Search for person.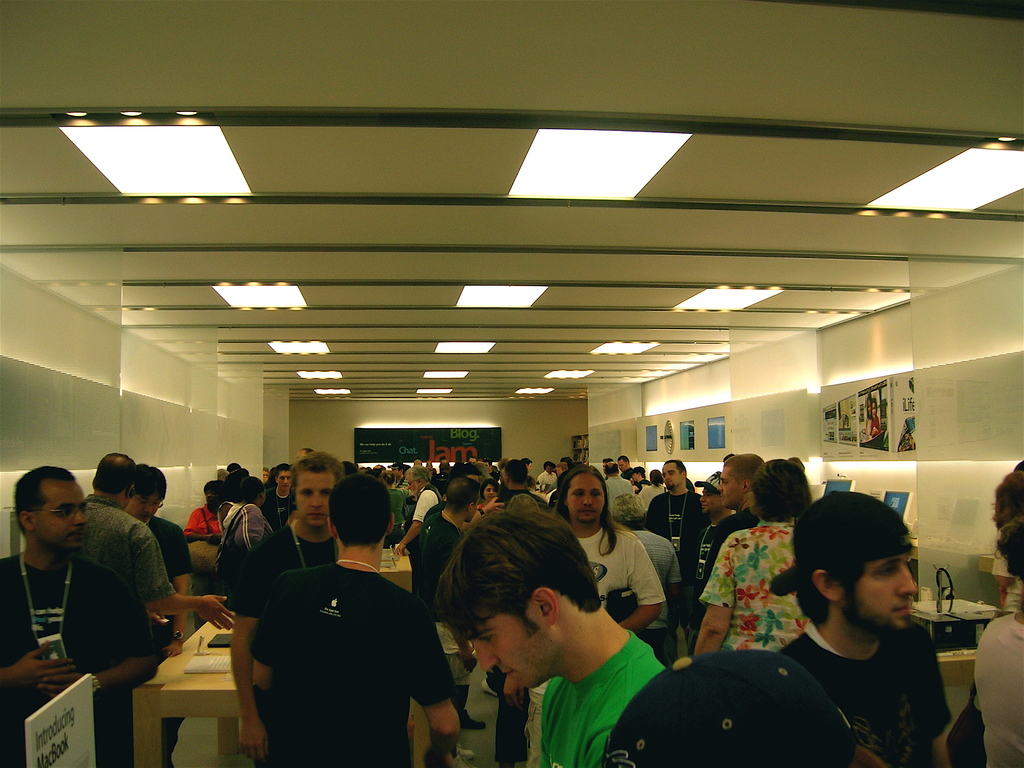
Found at 73 451 228 767.
